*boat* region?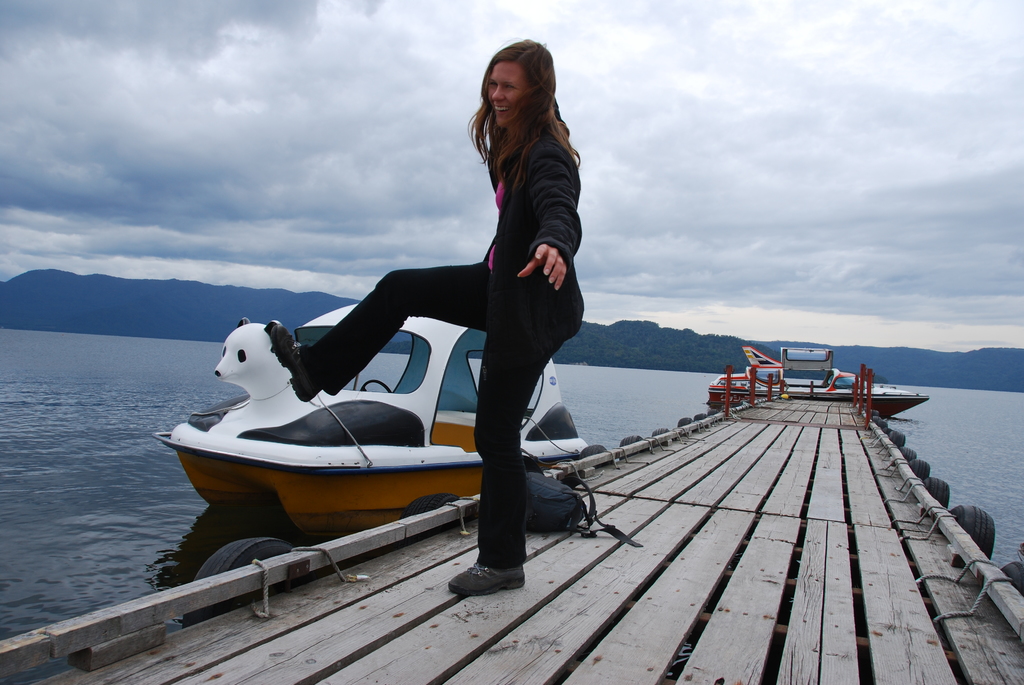
bbox=[154, 273, 616, 565]
